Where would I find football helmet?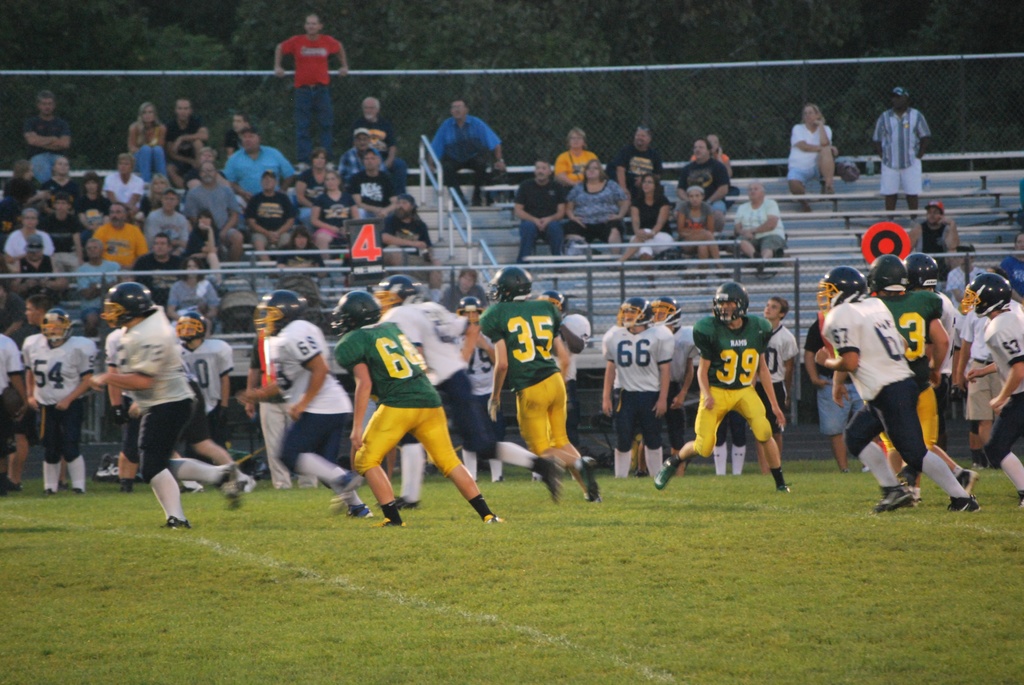
At bbox(863, 253, 906, 292).
